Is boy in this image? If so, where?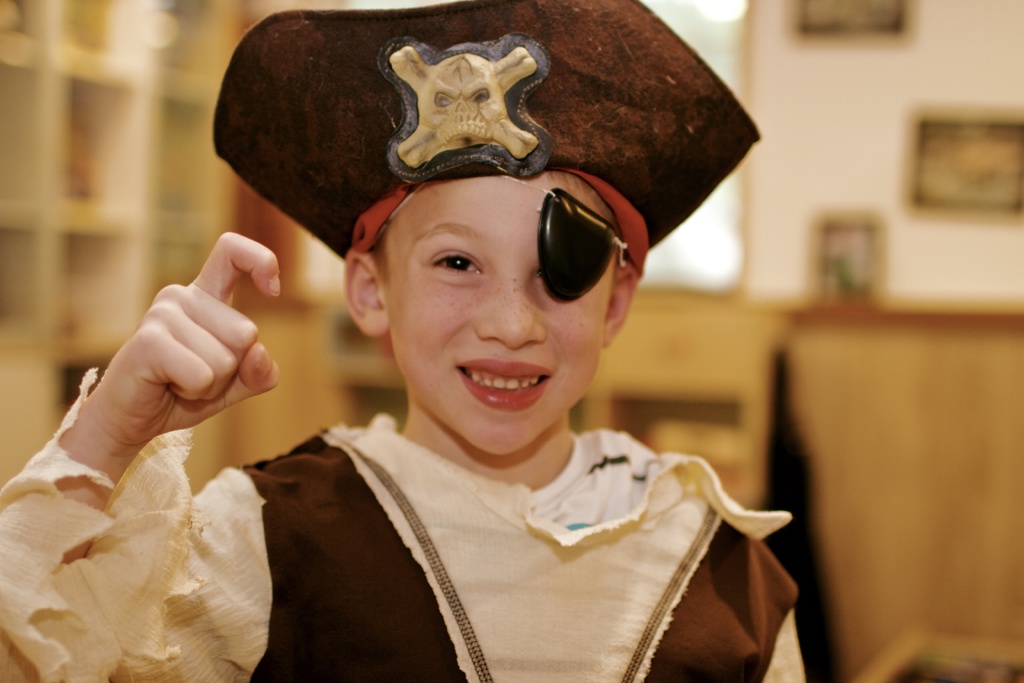
Yes, at <bbox>0, 0, 806, 682</bbox>.
